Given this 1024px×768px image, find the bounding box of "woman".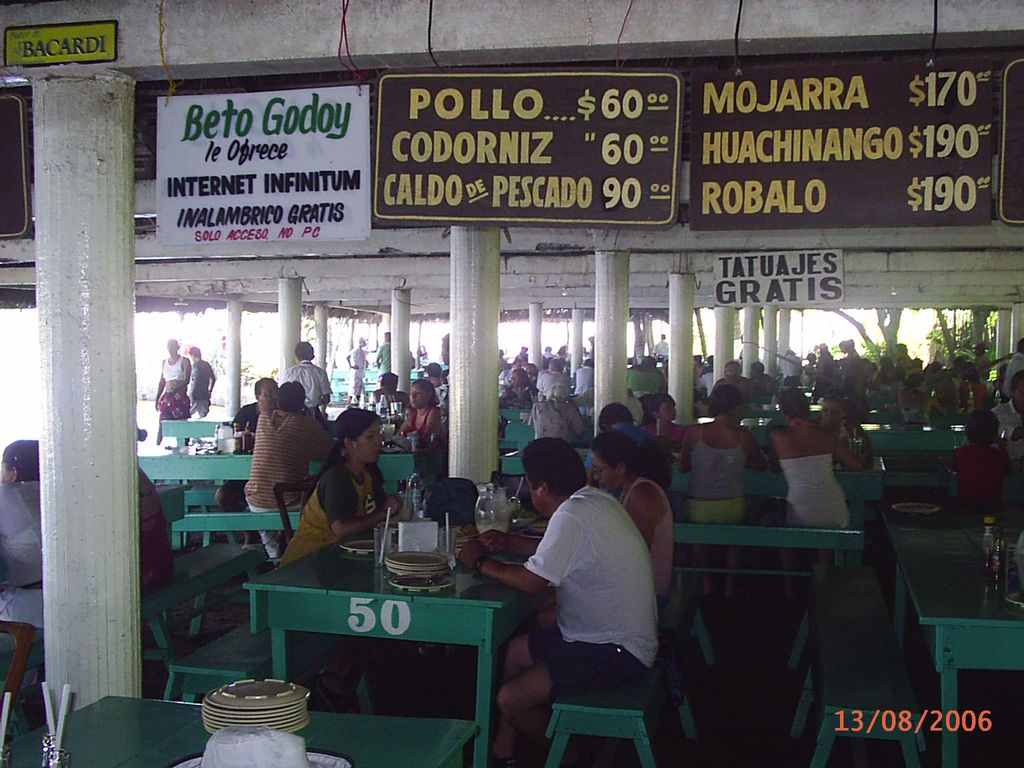
390 377 444 450.
